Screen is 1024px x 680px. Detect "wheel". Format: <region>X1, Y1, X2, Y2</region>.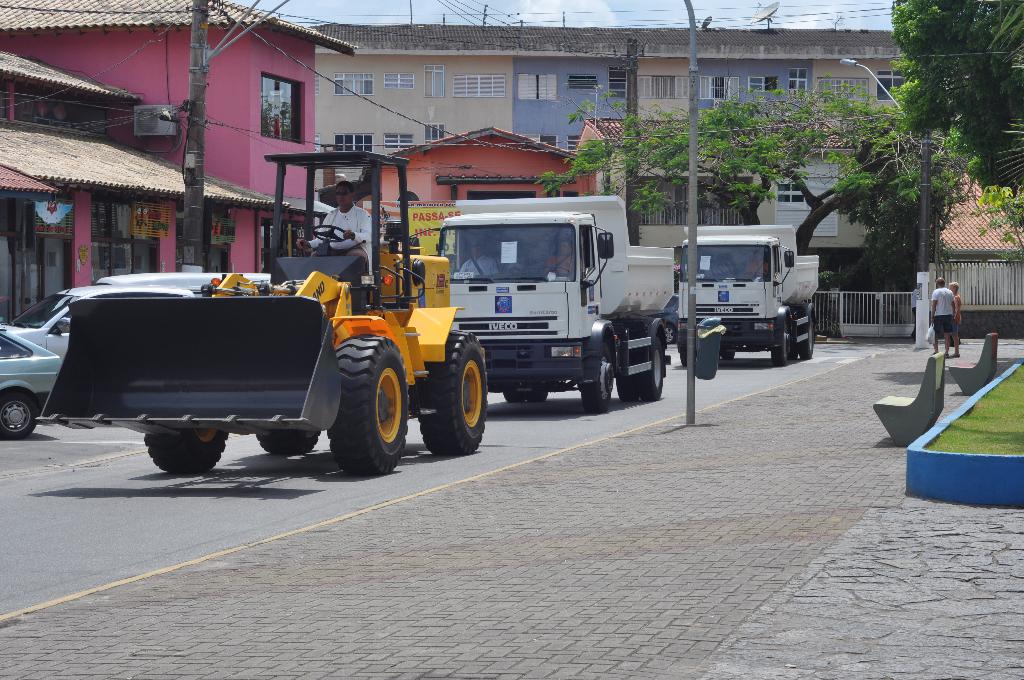
<region>641, 336, 665, 403</region>.
